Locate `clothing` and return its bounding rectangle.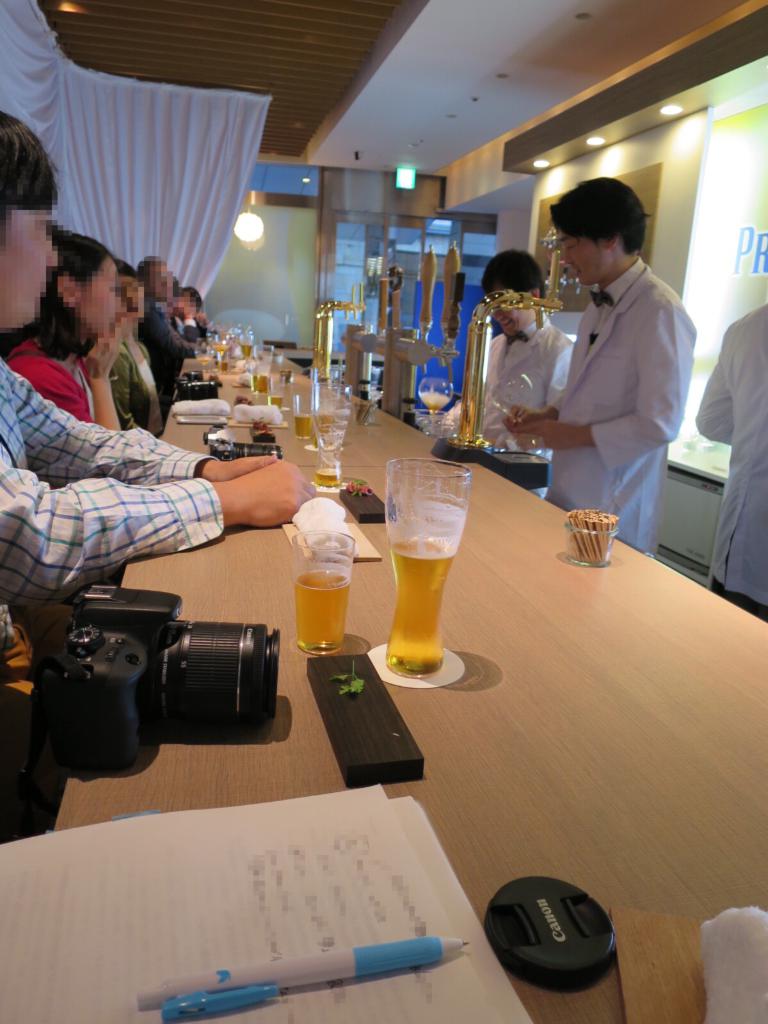
{"left": 15, "top": 333, "right": 131, "bottom": 428}.
